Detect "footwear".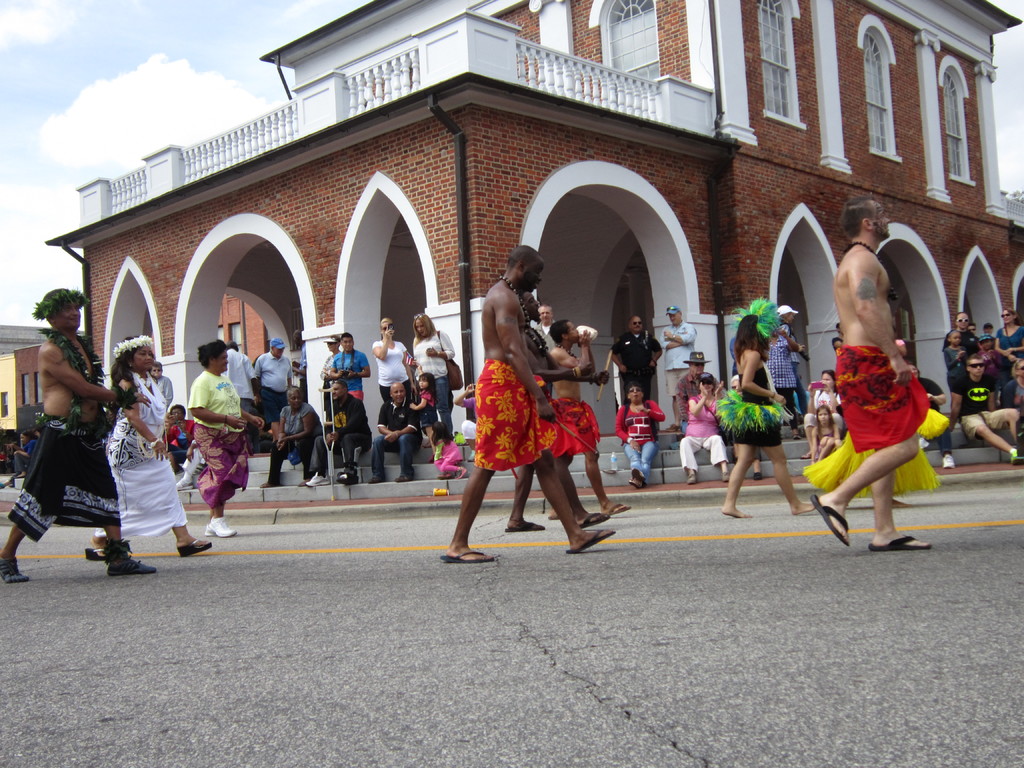
Detected at {"x1": 866, "y1": 534, "x2": 933, "y2": 549}.
